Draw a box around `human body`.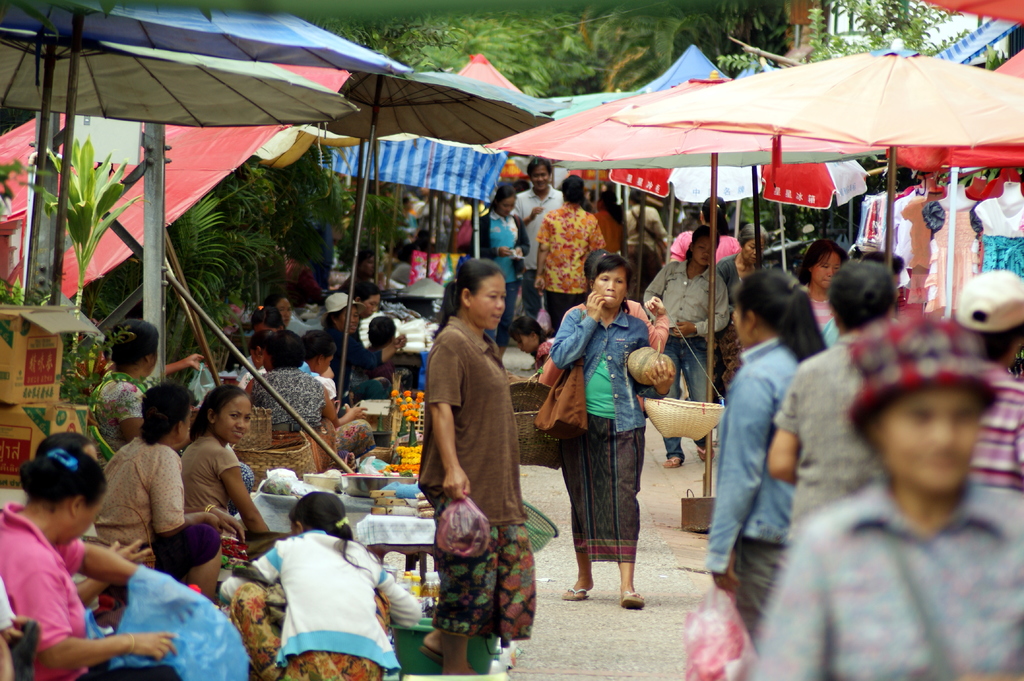
select_region(667, 232, 737, 268).
